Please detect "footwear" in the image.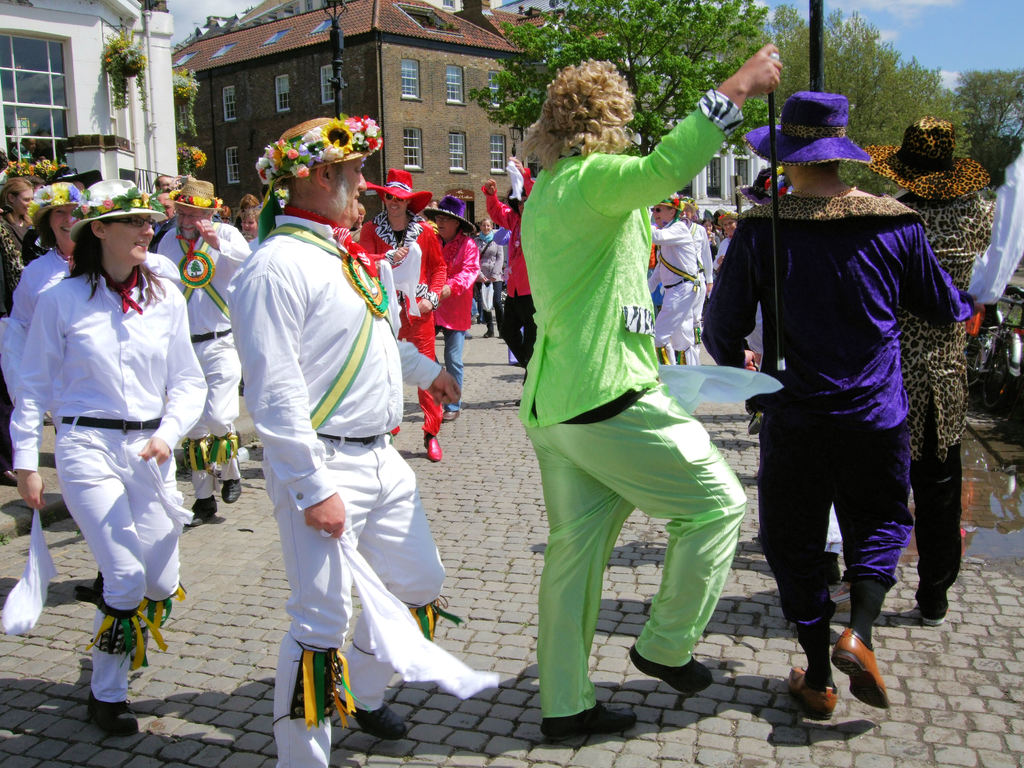
rect(222, 474, 250, 514).
